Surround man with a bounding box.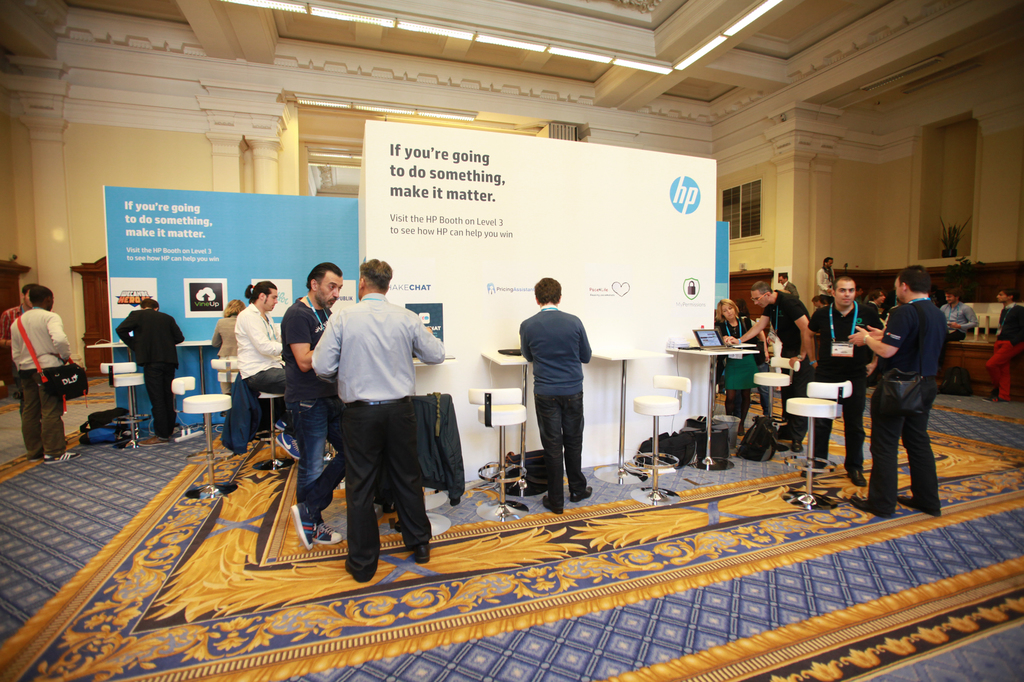
BBox(8, 287, 80, 463).
